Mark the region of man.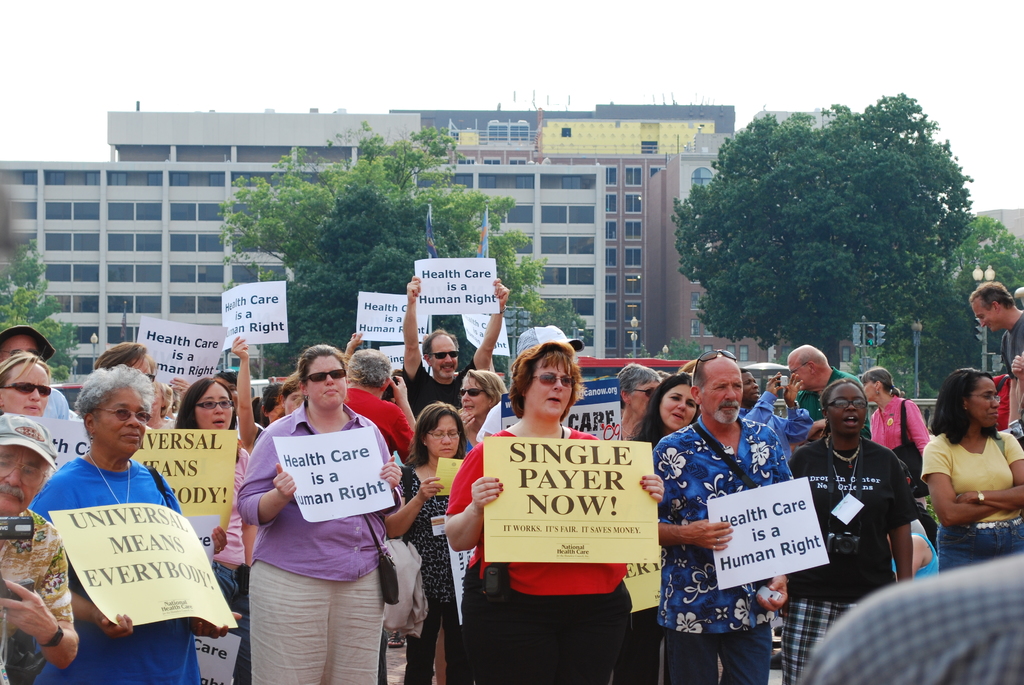
Region: [left=796, top=552, right=1023, bottom=684].
